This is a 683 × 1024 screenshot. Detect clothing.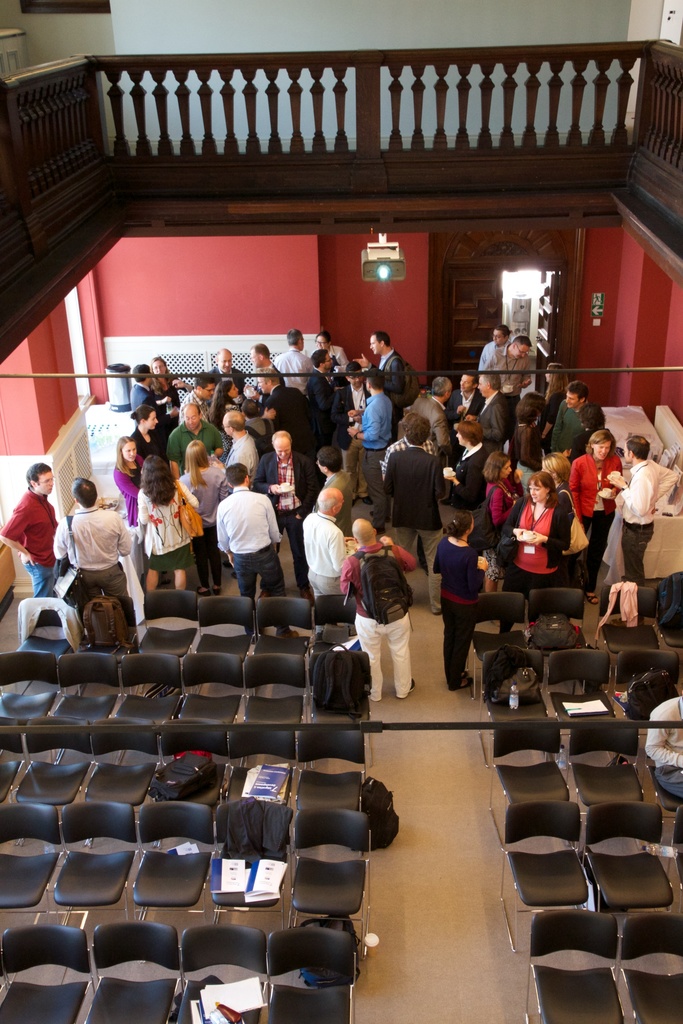
select_region(178, 390, 211, 423).
